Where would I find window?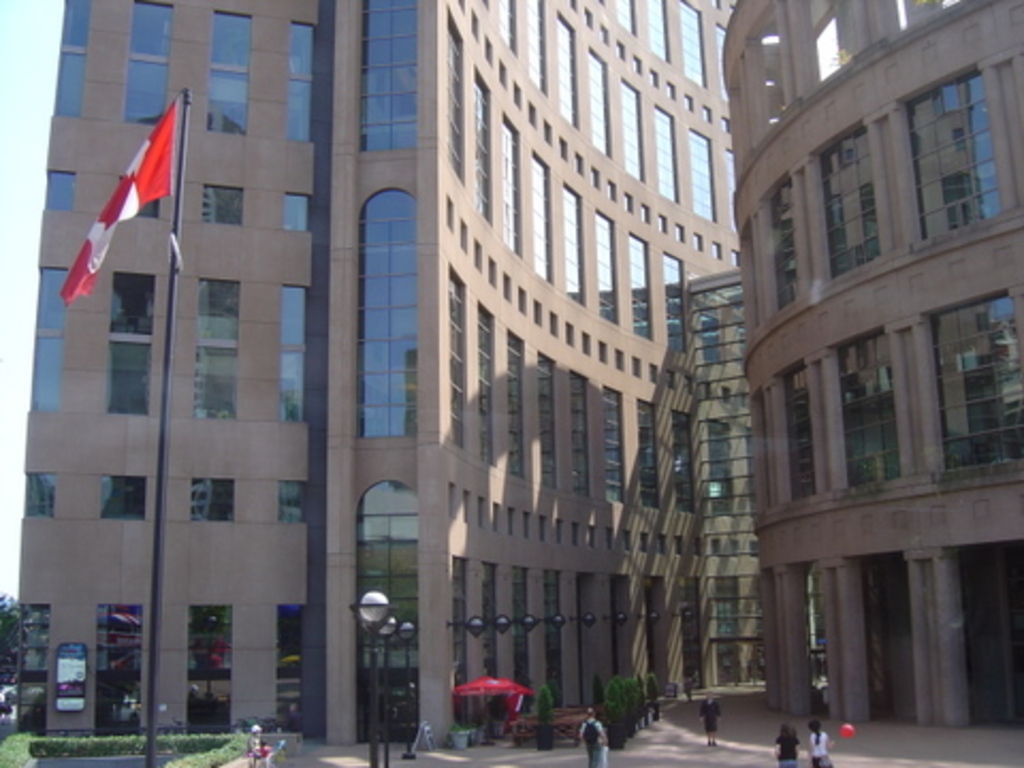
At locate(623, 77, 644, 181).
